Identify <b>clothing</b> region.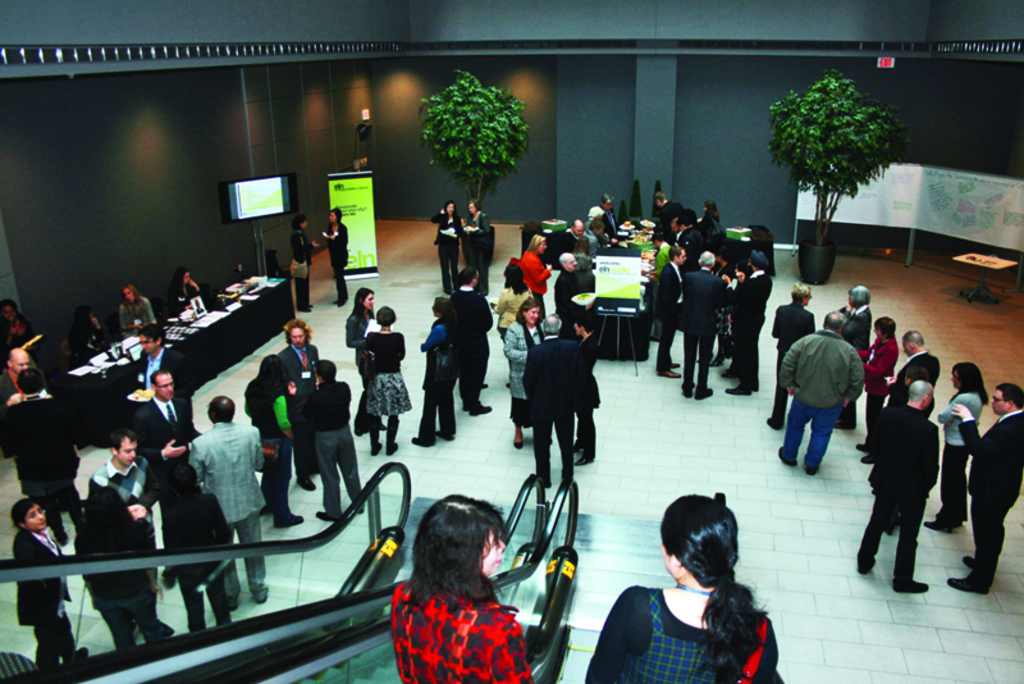
Region: <box>786,322,867,461</box>.
